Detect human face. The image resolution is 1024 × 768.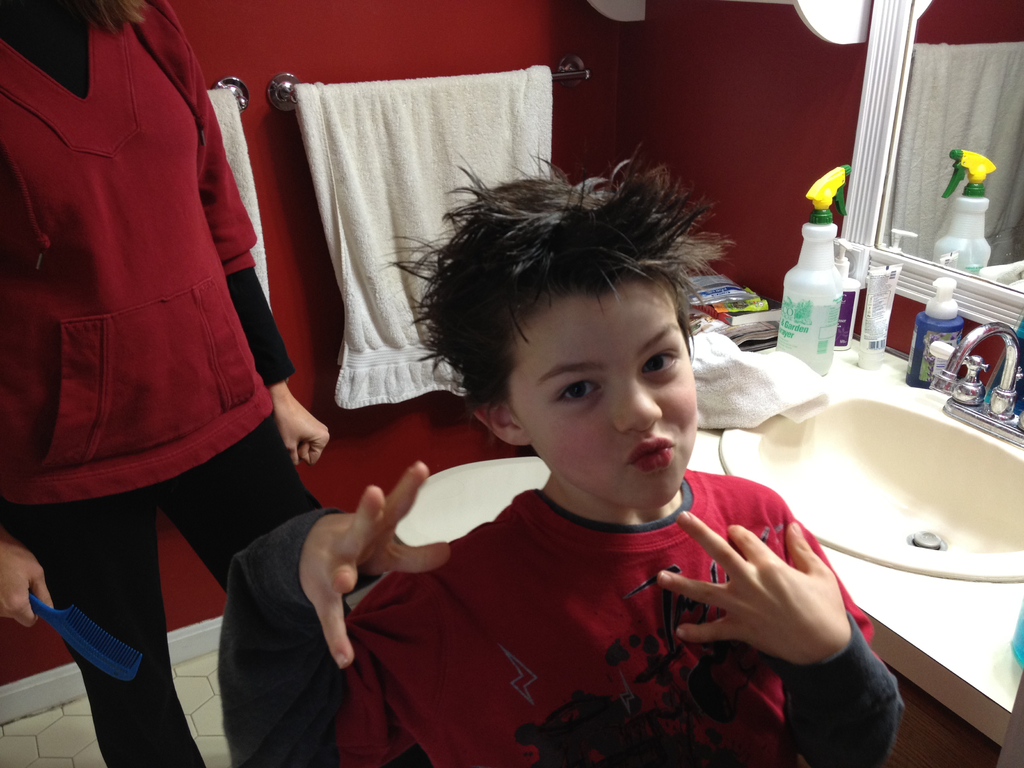
{"x1": 504, "y1": 292, "x2": 698, "y2": 511}.
